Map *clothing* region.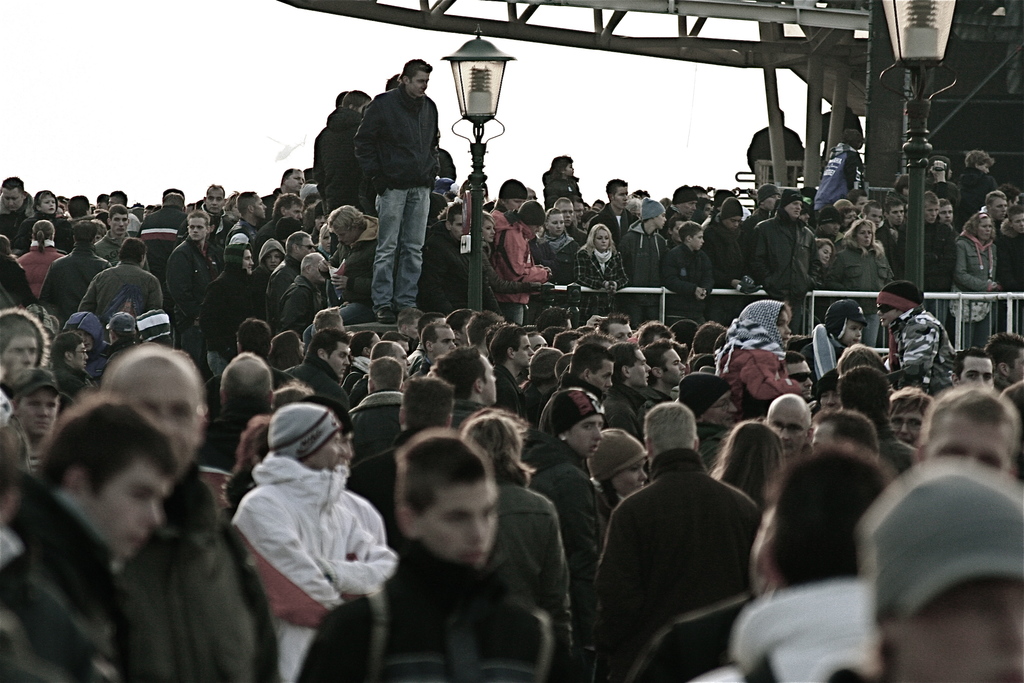
Mapped to 273,369,294,390.
